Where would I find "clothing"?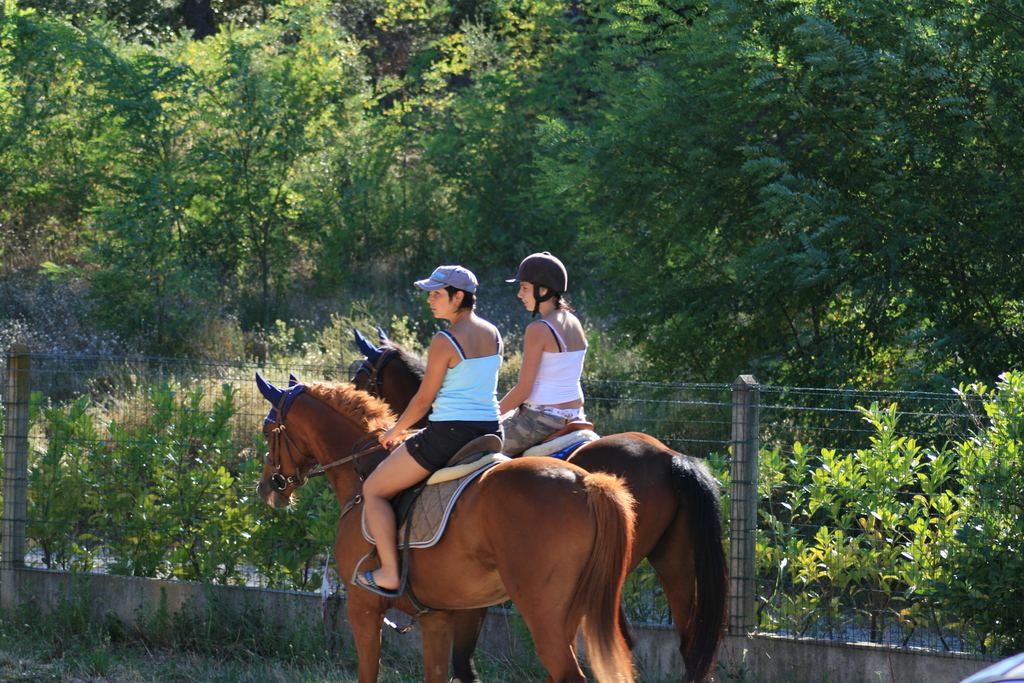
At bbox=[392, 318, 506, 479].
